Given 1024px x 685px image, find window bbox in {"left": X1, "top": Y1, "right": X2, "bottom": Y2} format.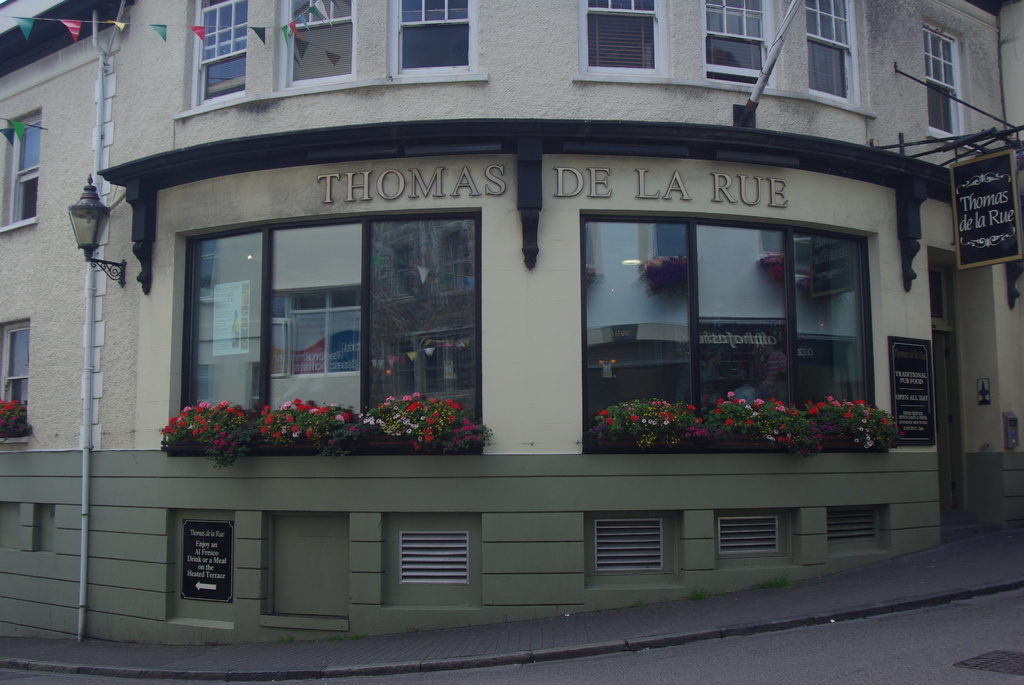
{"left": 168, "top": 211, "right": 484, "bottom": 452}.
